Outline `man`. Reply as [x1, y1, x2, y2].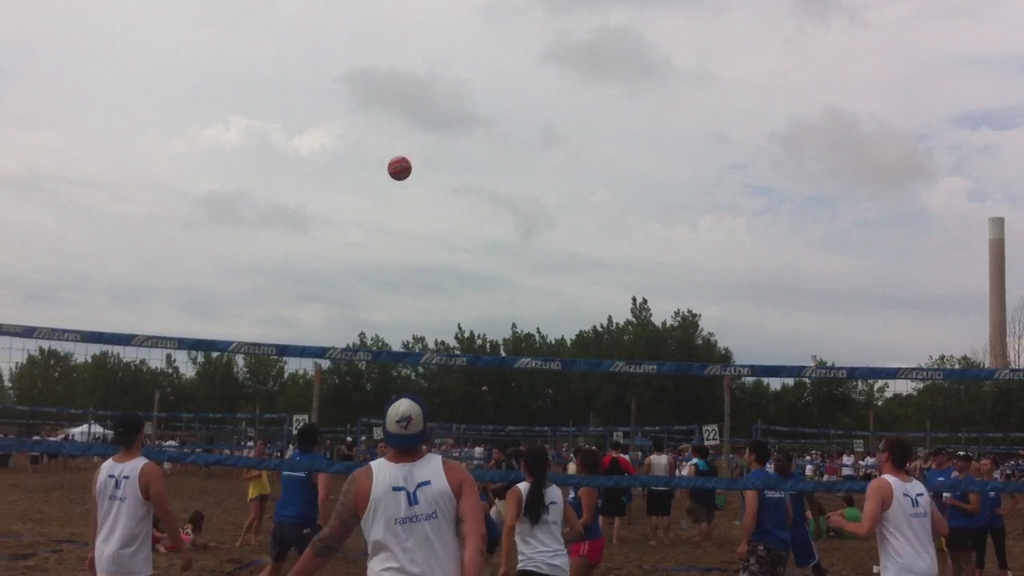
[262, 424, 330, 575].
